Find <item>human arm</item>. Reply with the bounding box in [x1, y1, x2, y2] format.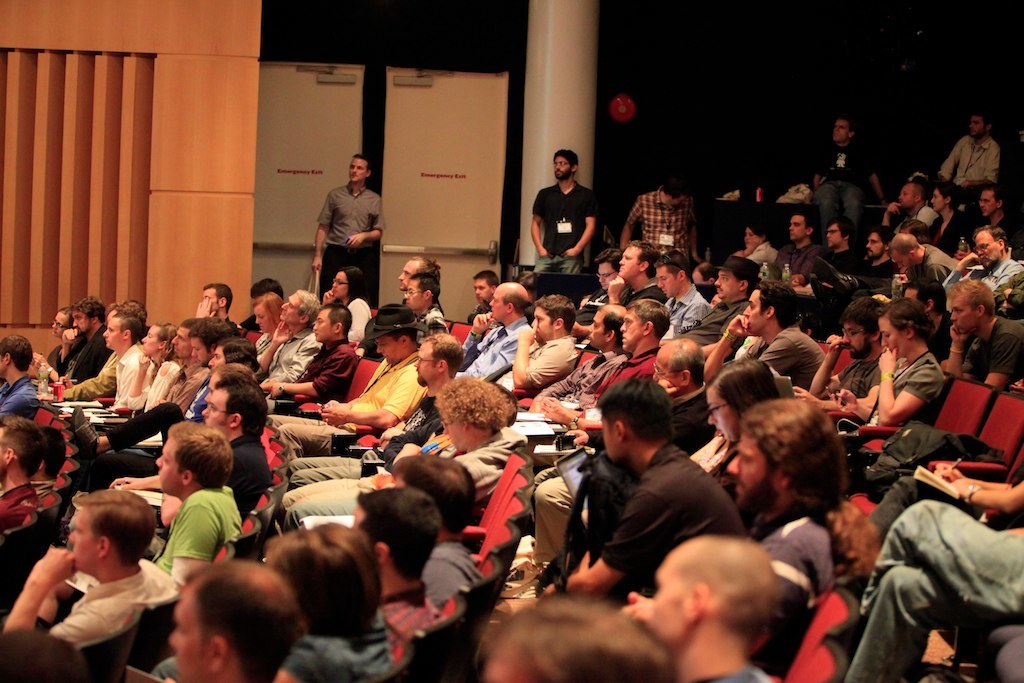
[685, 205, 704, 271].
